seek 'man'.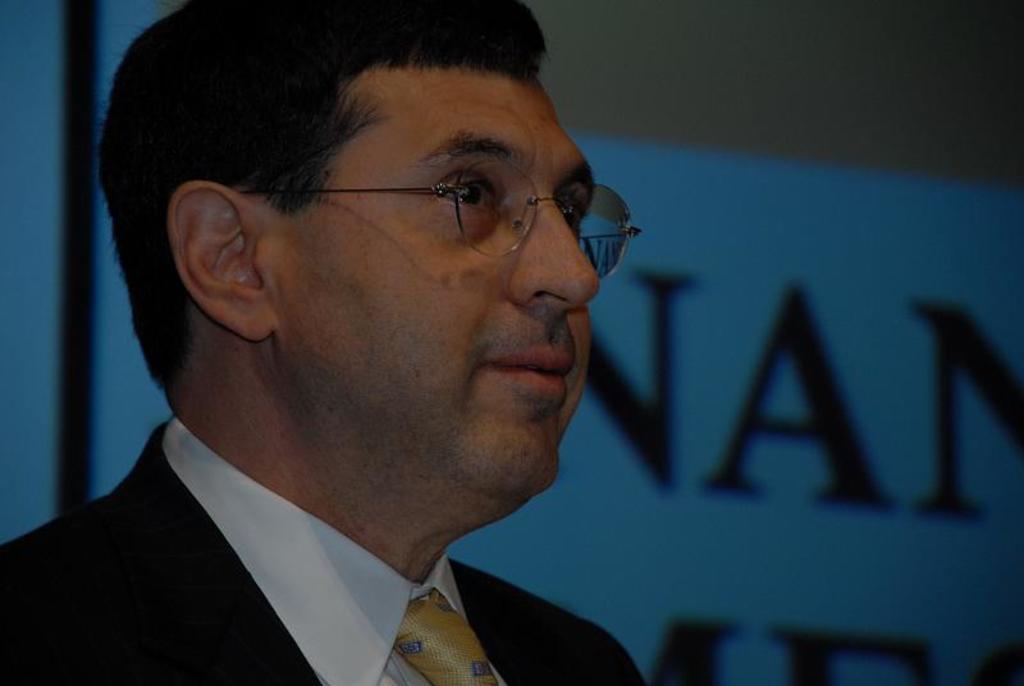
Rect(5, 6, 666, 685).
